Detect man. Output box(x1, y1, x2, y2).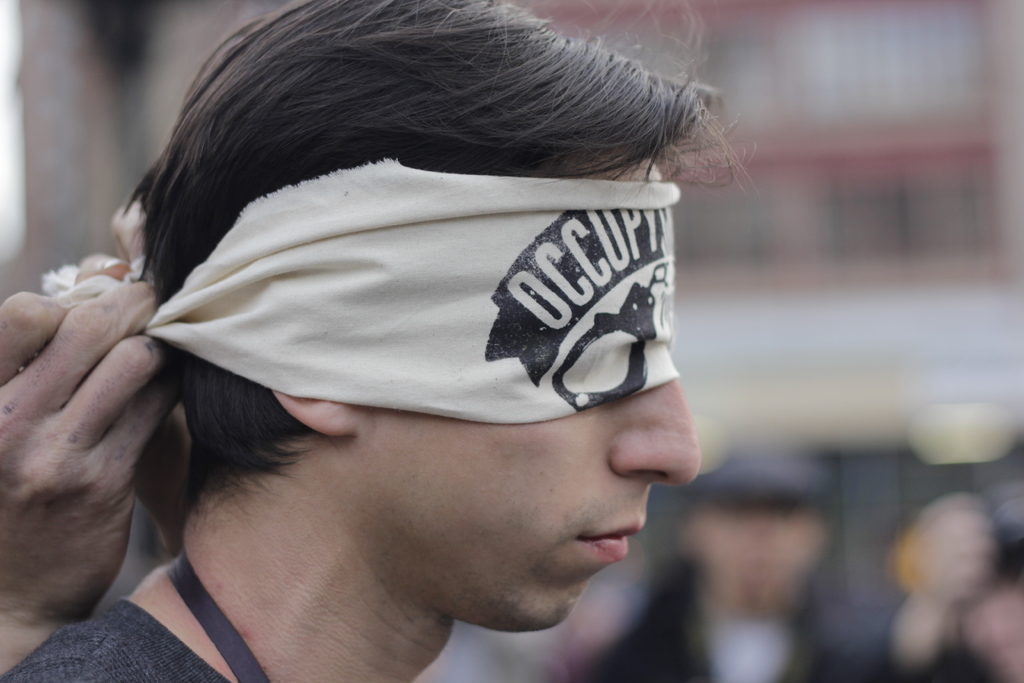
box(580, 570, 850, 682).
